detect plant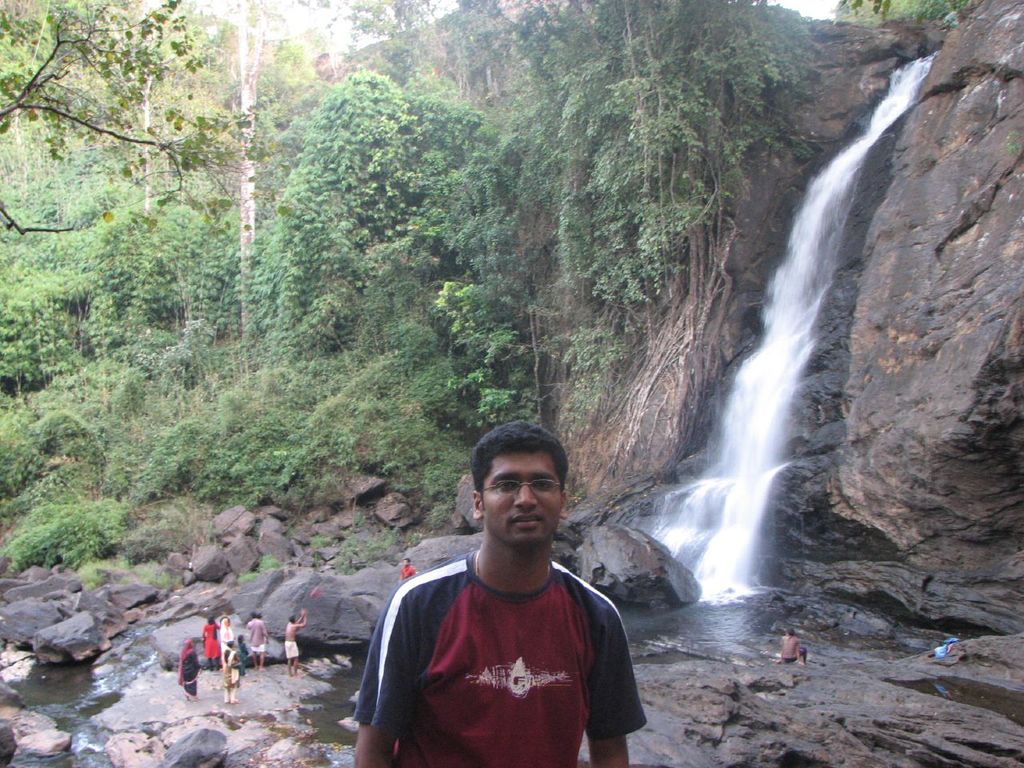
373/520/403/547
